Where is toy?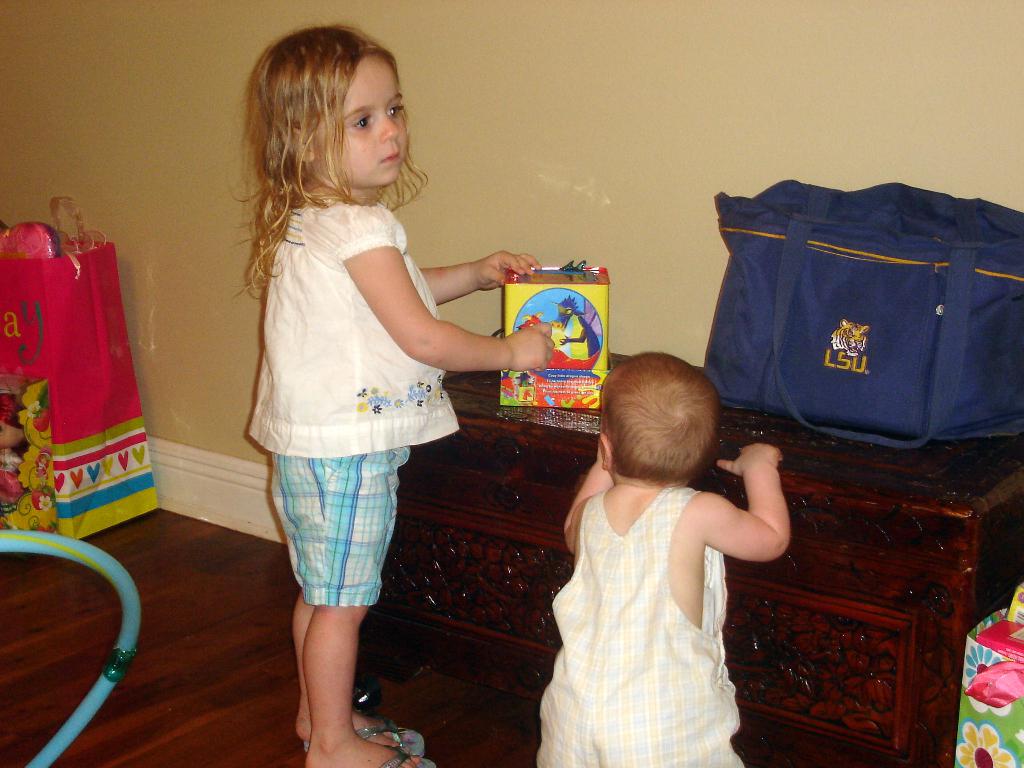
(x1=954, y1=586, x2=1023, y2=767).
